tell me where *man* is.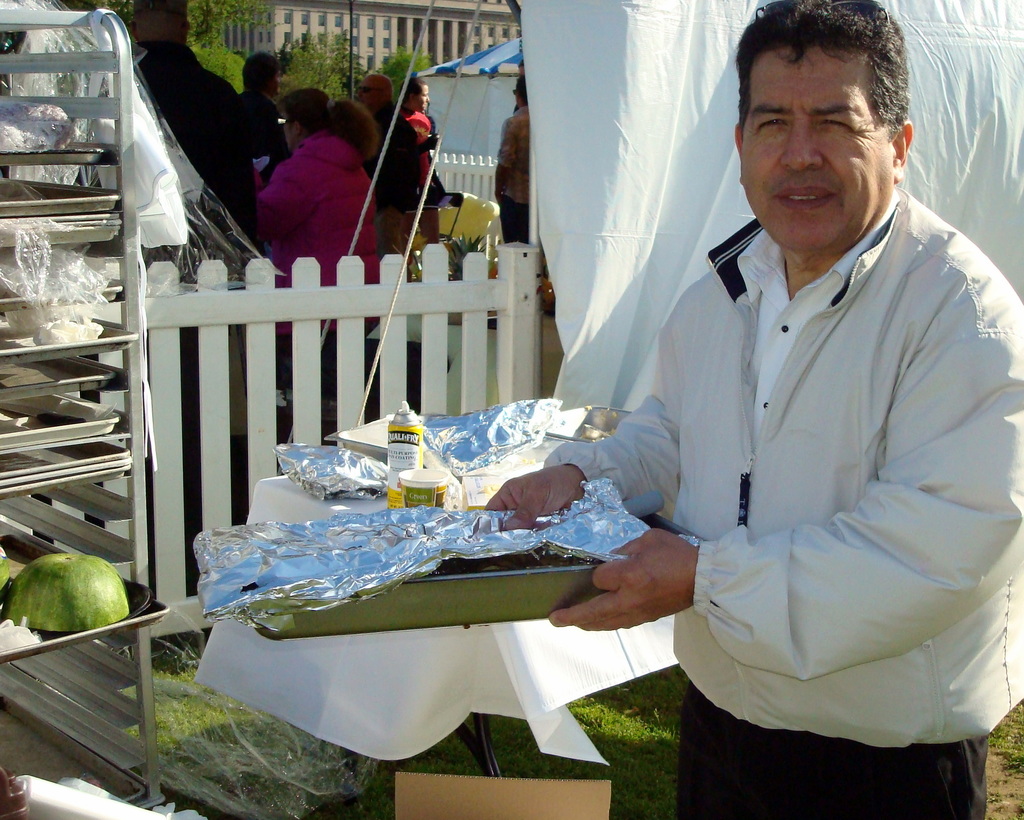
*man* is at 494 69 528 245.
